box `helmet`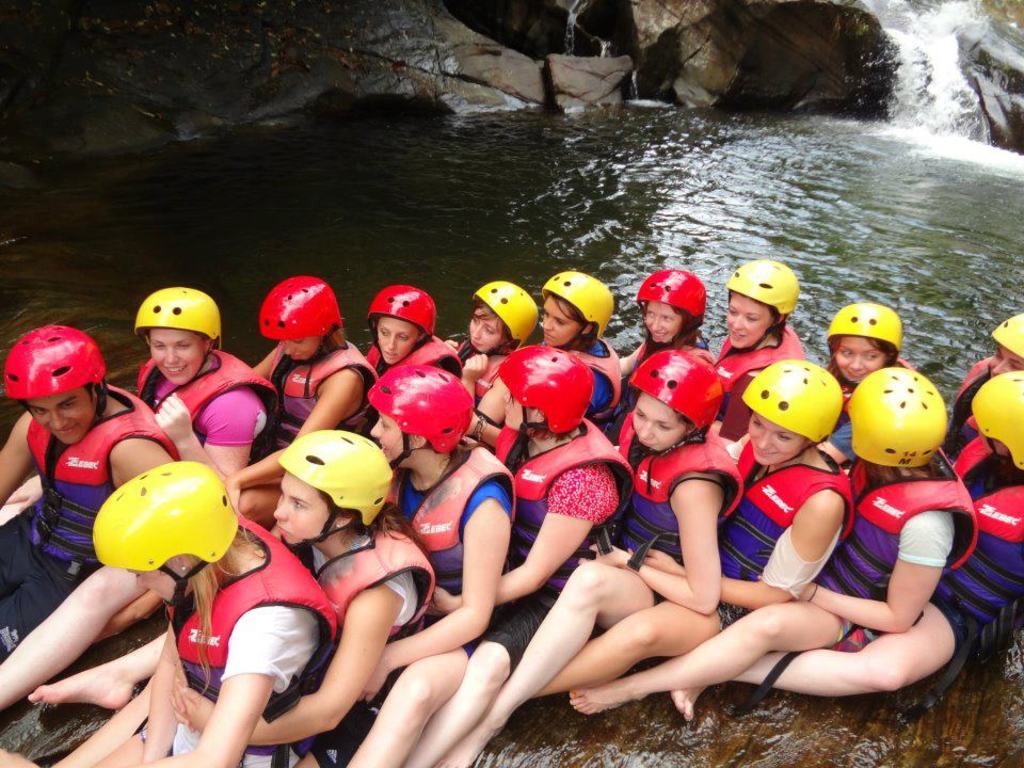
rect(276, 428, 394, 529)
